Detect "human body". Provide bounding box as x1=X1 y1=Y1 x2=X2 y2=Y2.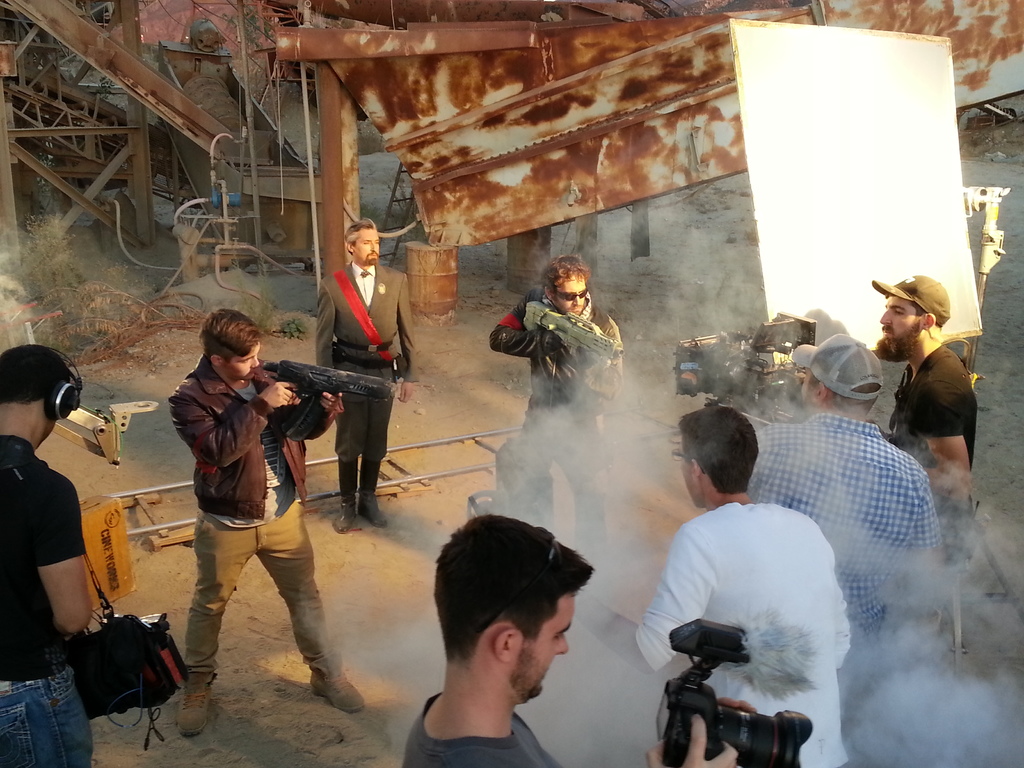
x1=490 y1=258 x2=630 y2=542.
